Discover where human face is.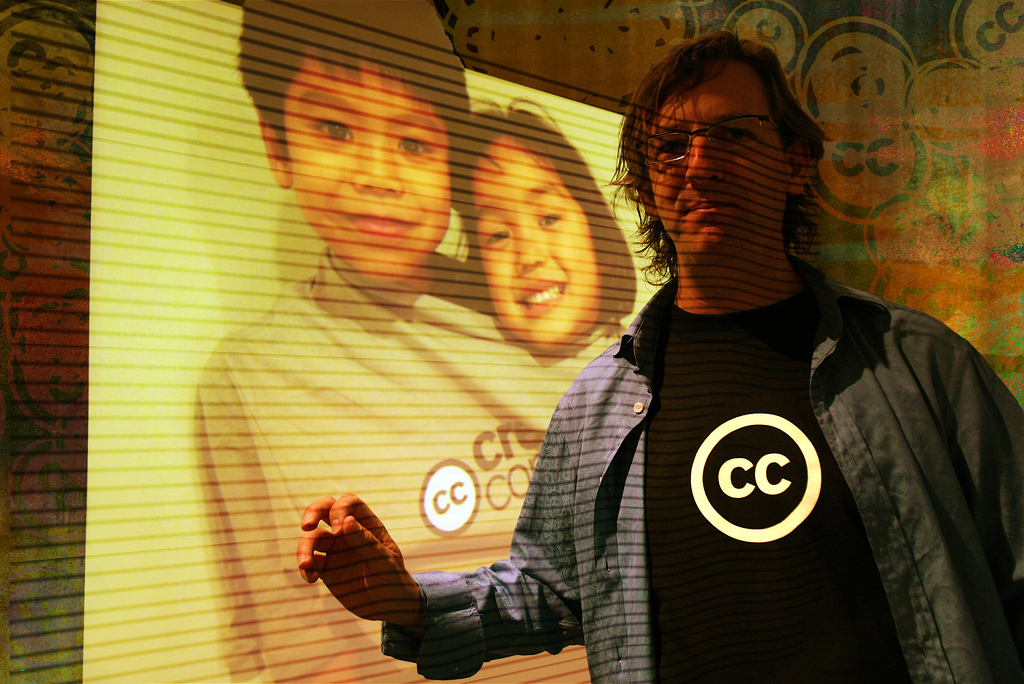
Discovered at select_region(285, 55, 449, 289).
